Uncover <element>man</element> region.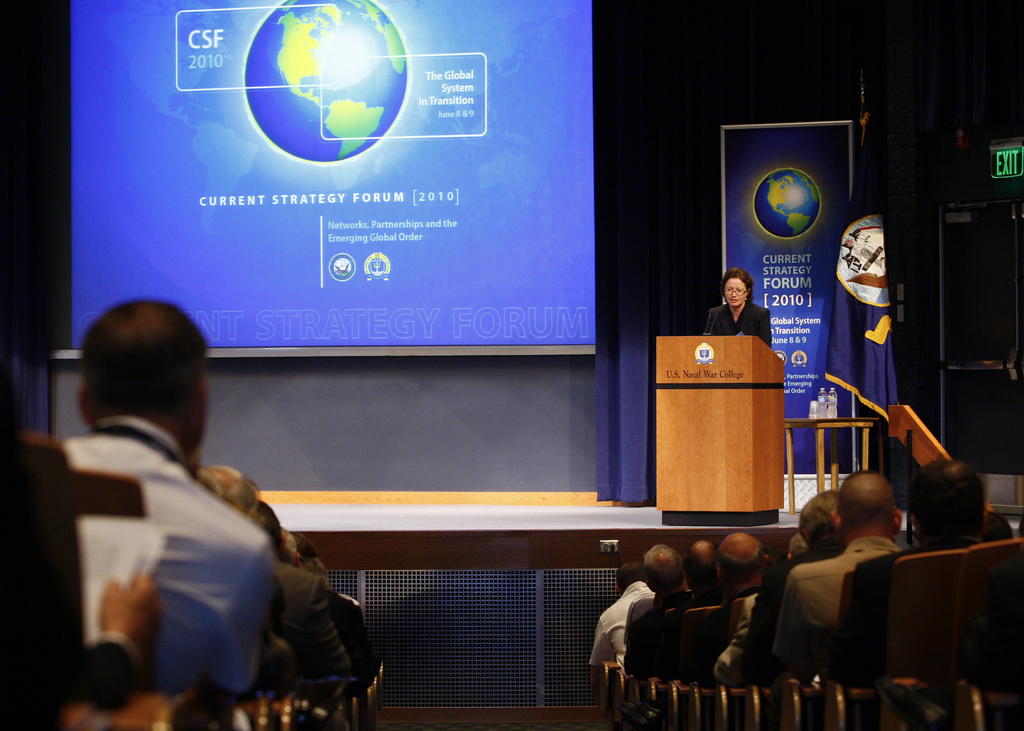
Uncovered: 680:524:769:694.
